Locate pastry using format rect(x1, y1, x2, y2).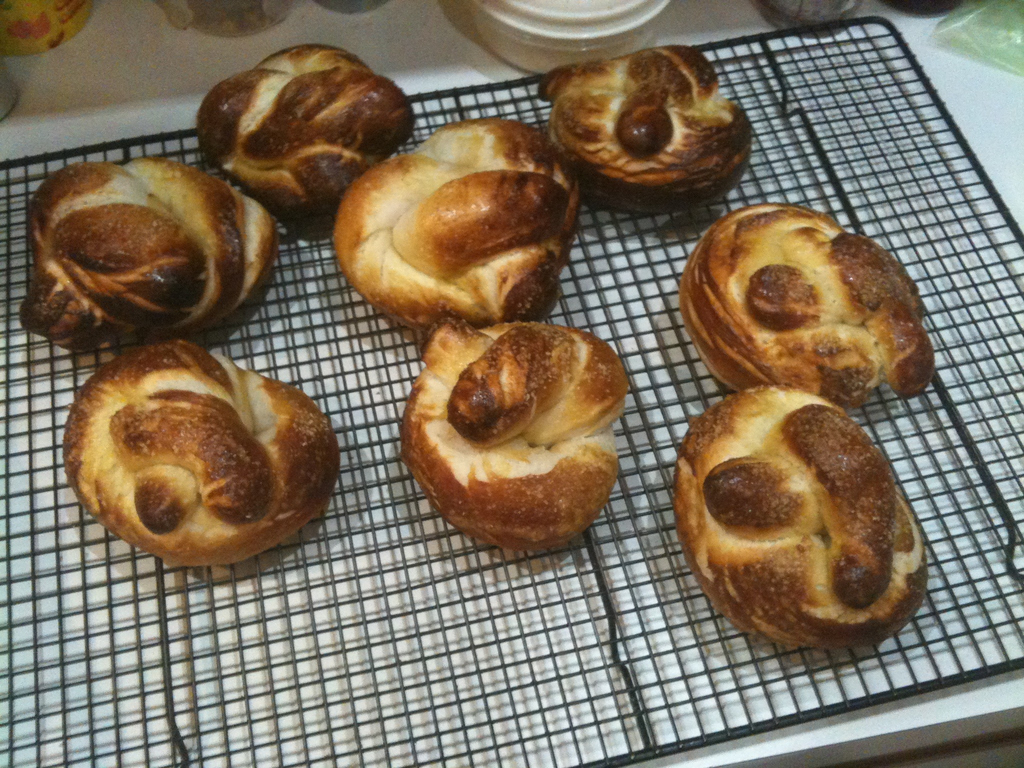
rect(678, 202, 939, 408).
